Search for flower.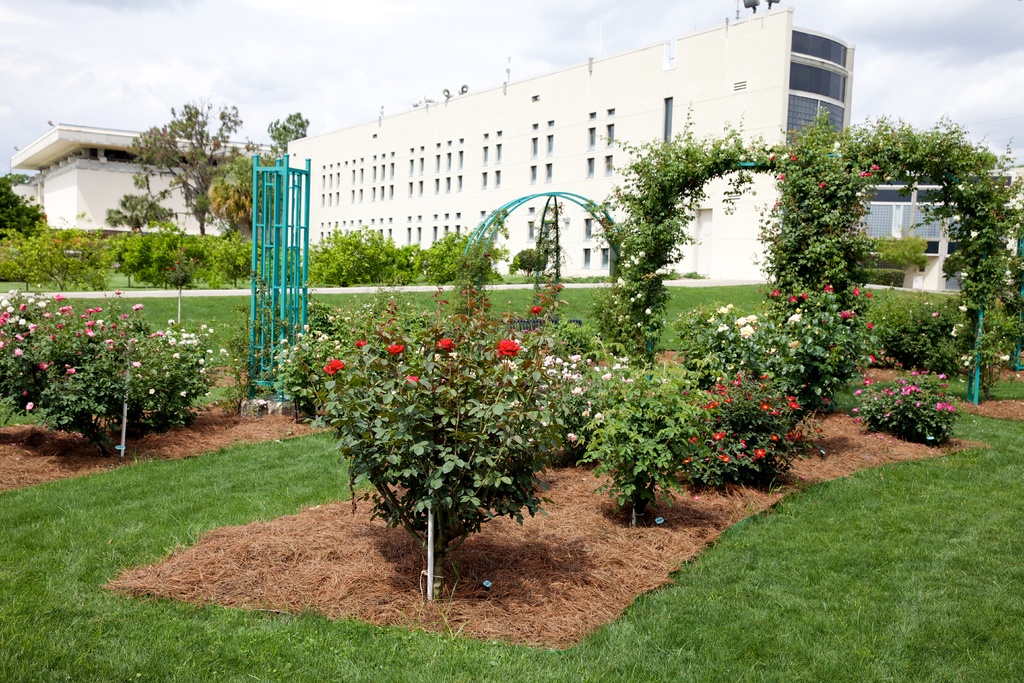
Found at box=[778, 172, 787, 181].
